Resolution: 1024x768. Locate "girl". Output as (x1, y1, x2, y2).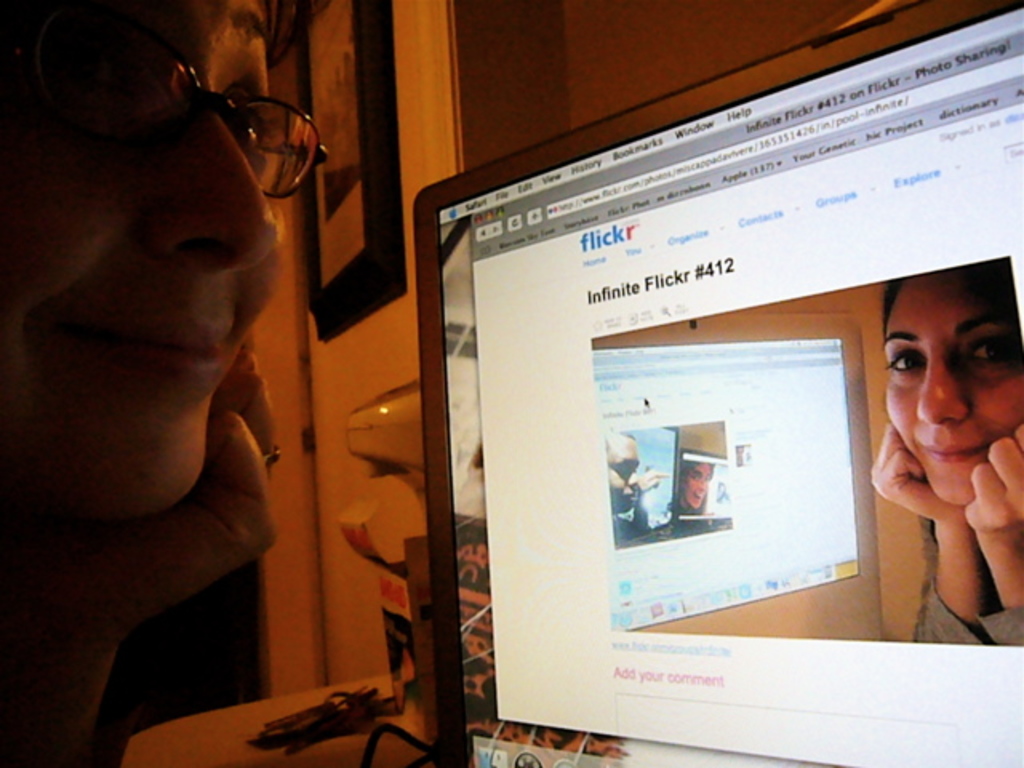
(869, 259, 1022, 651).
